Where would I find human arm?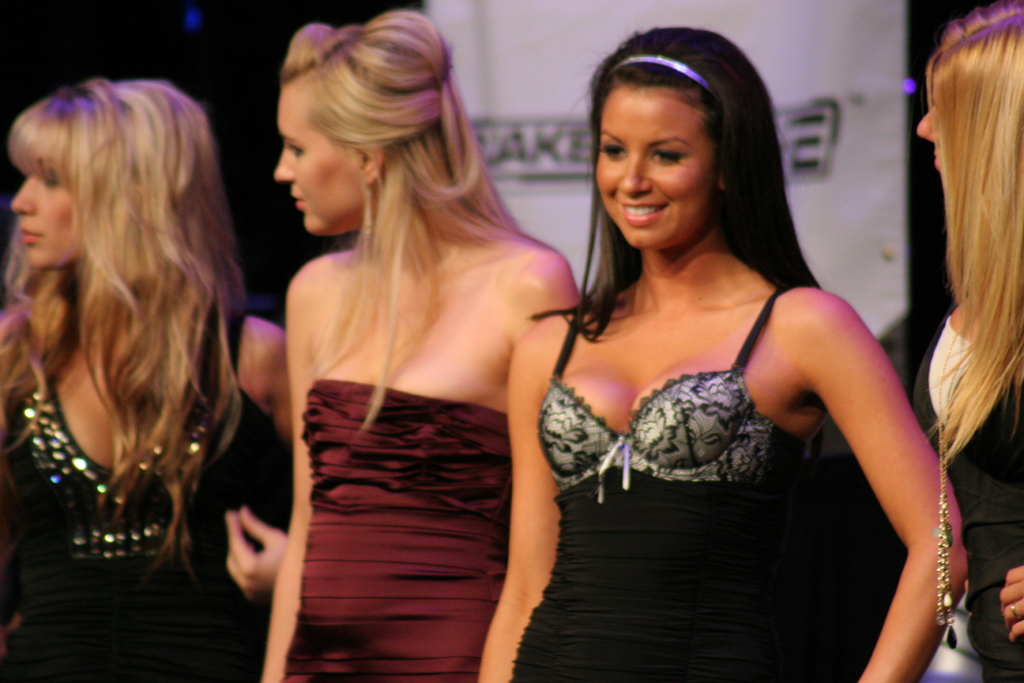
At <box>804,287,965,682</box>.
